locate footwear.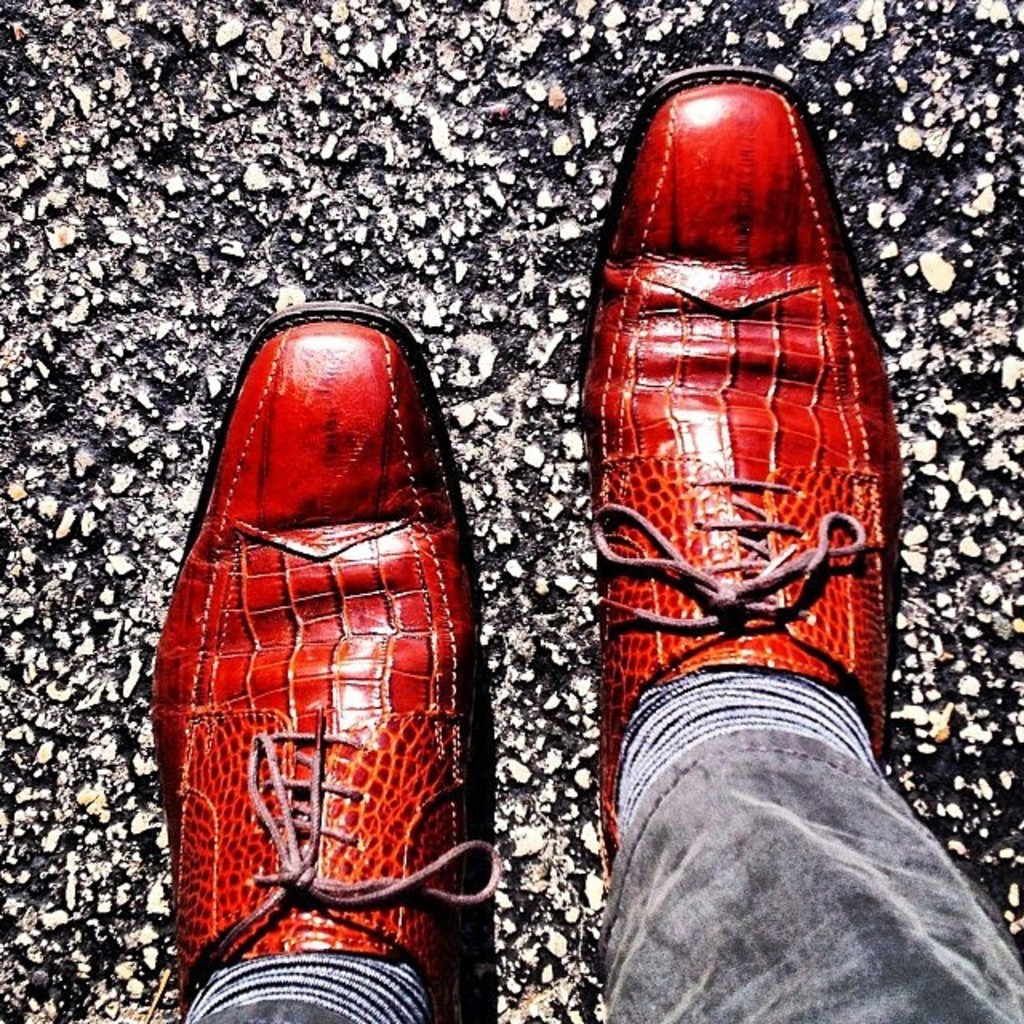
Bounding box: 158, 238, 488, 1005.
